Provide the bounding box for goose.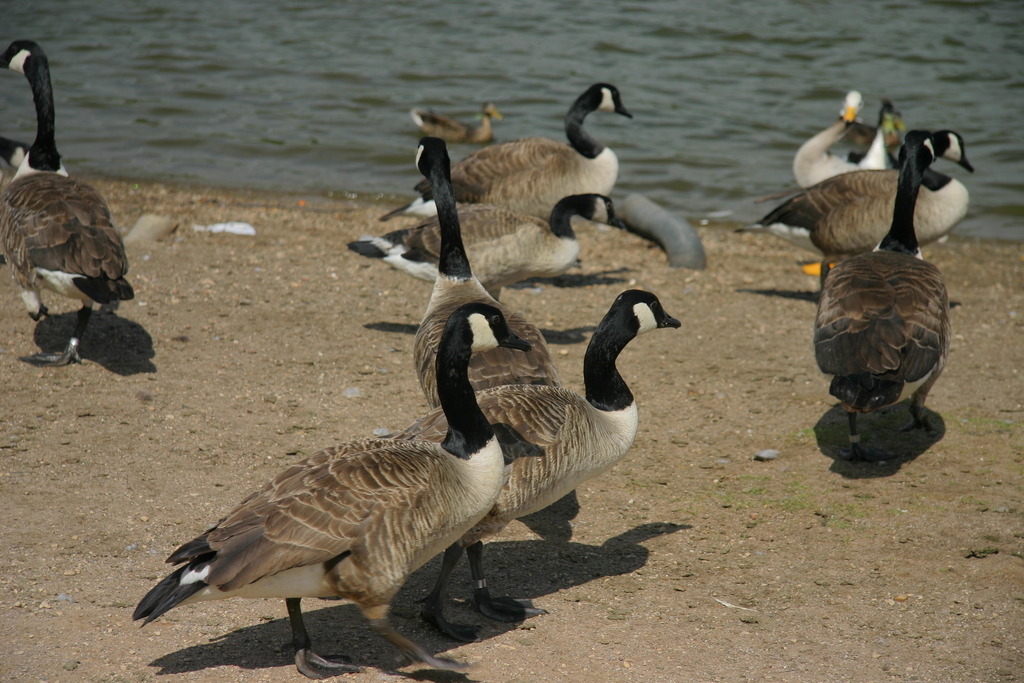
x1=812 y1=131 x2=977 y2=462.
